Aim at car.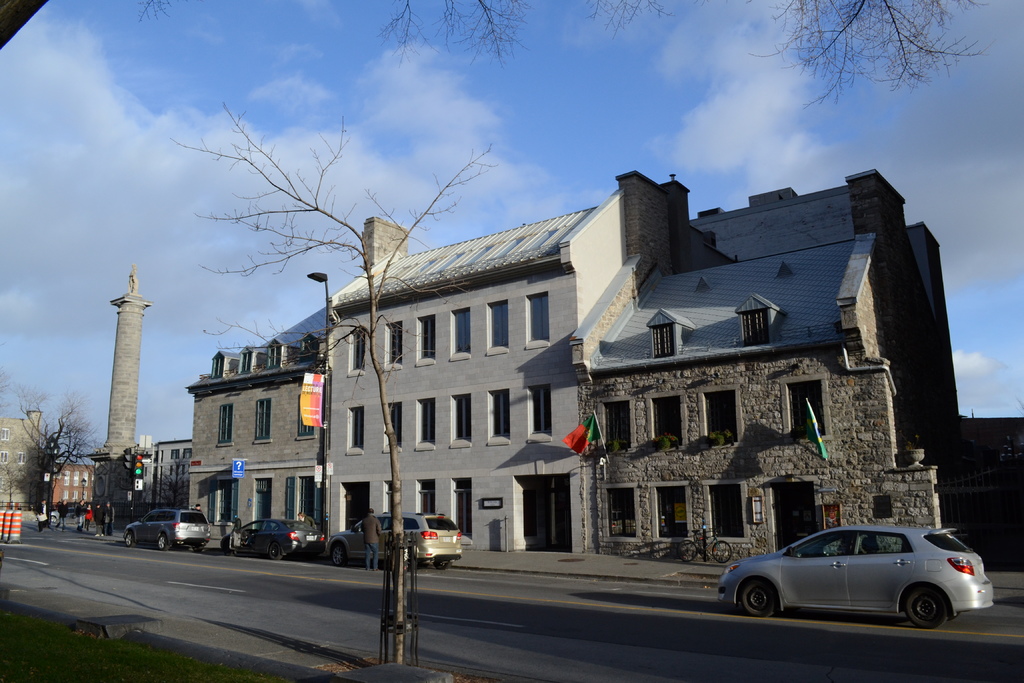
Aimed at bbox=[220, 518, 324, 561].
